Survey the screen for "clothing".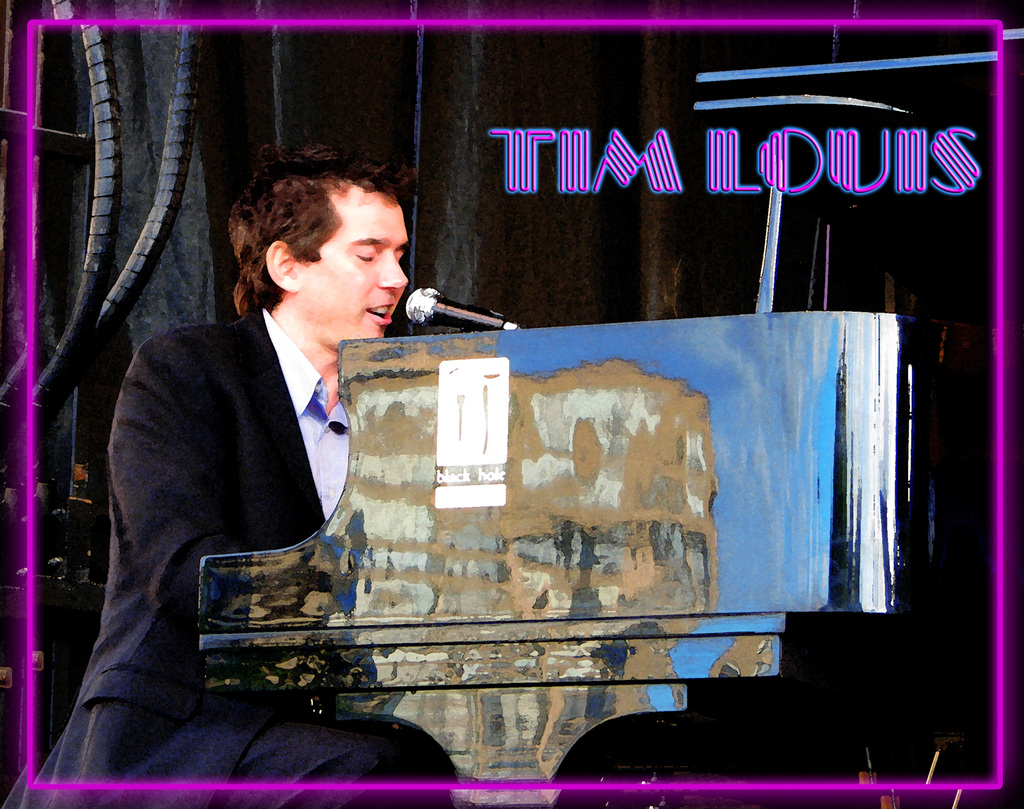
Survey found: (60, 291, 469, 808).
